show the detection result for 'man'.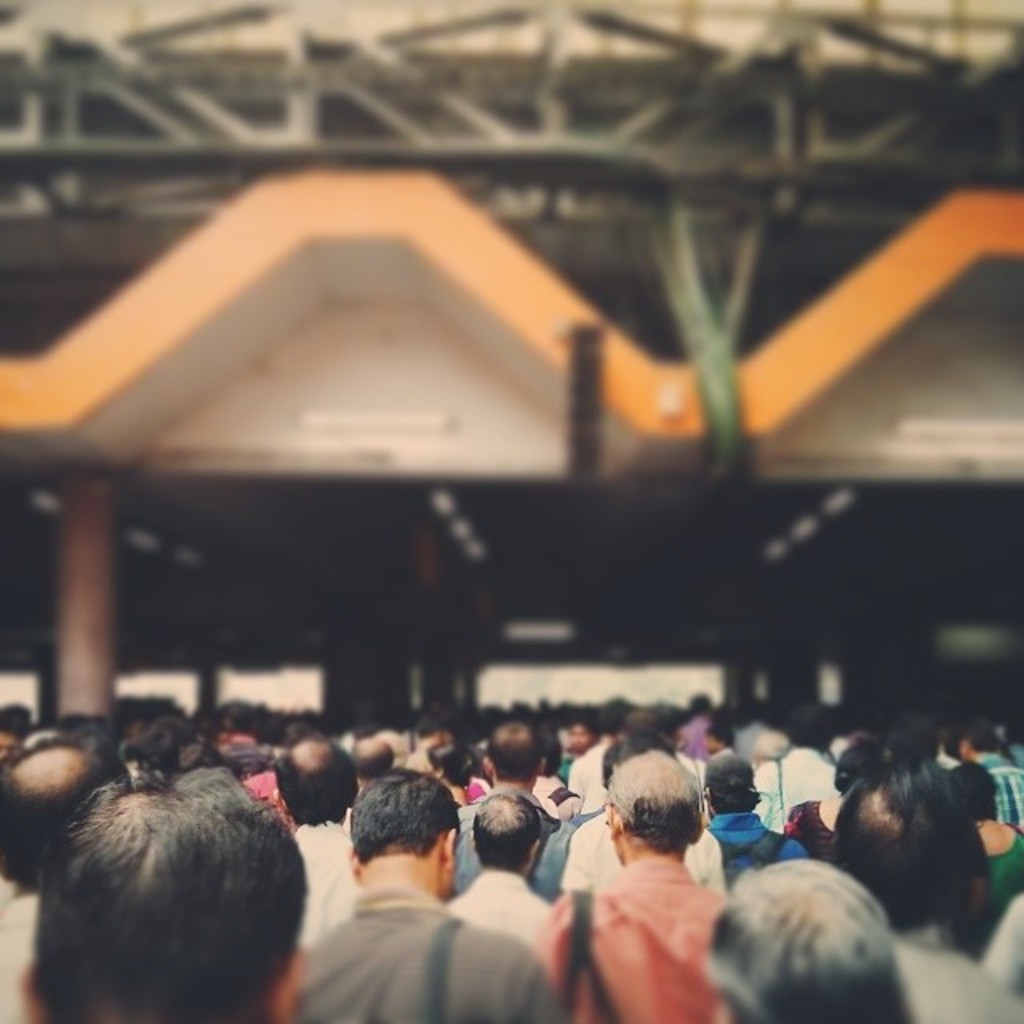
detection(293, 782, 520, 1023).
